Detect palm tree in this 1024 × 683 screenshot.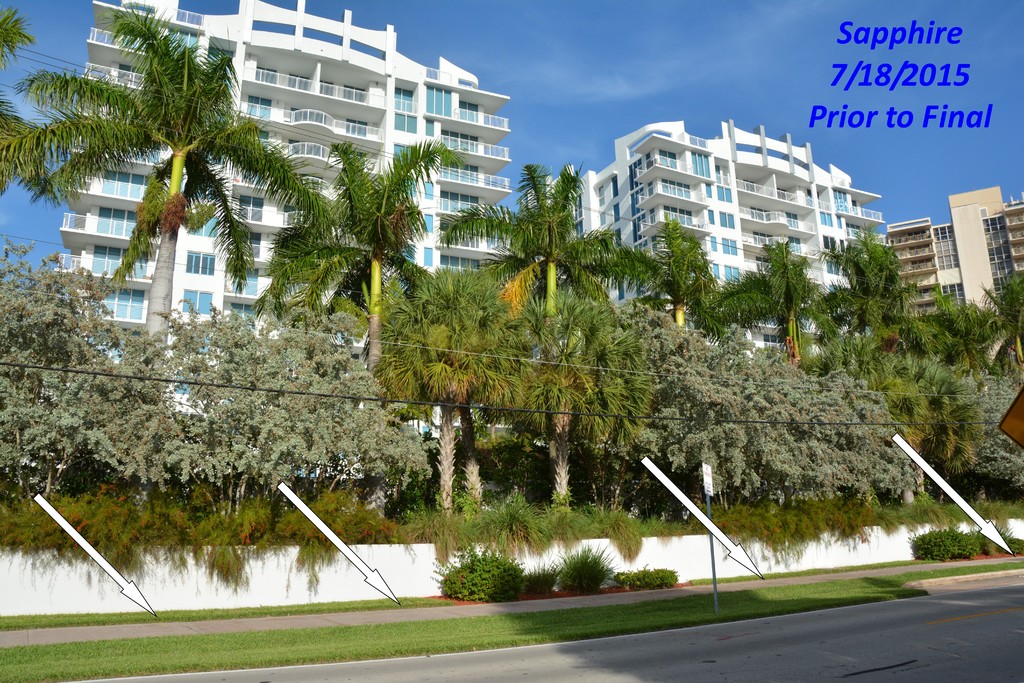
Detection: [x1=614, y1=290, x2=740, y2=511].
